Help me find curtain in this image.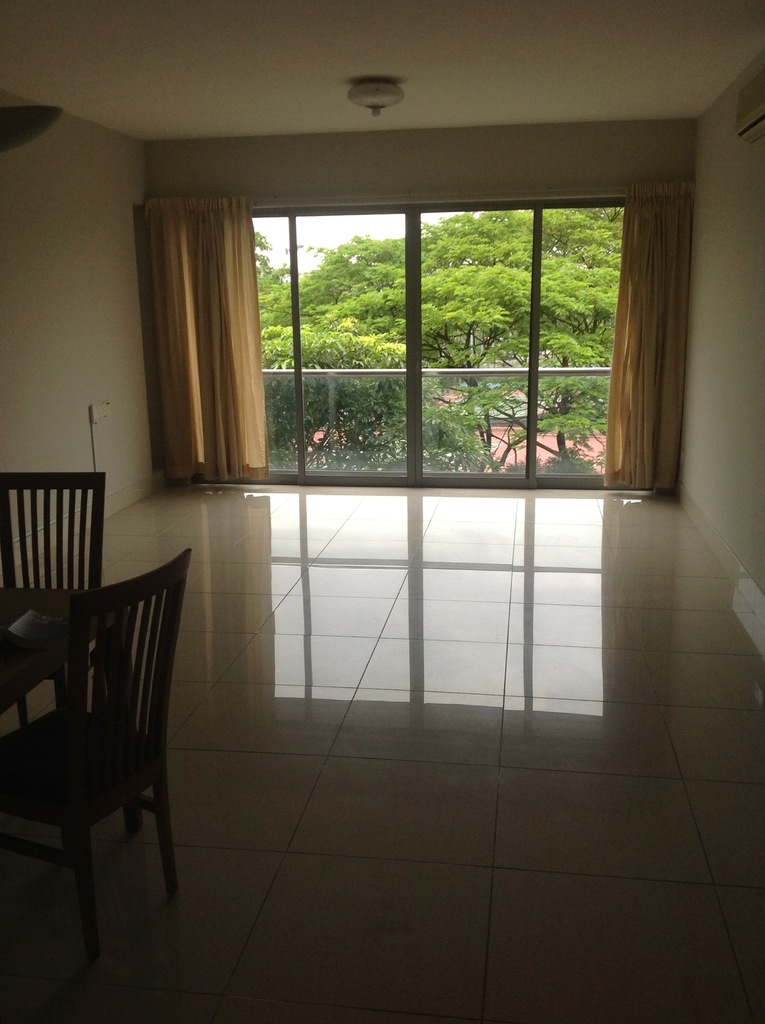
Found it: locate(583, 195, 688, 507).
